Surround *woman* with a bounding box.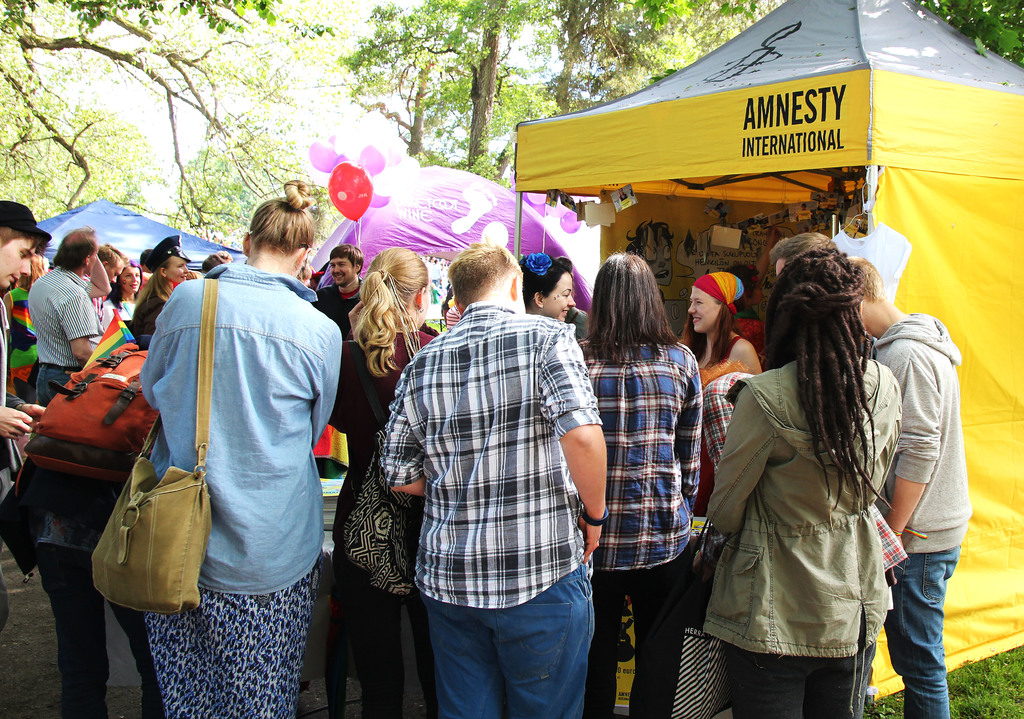
[102, 261, 143, 332].
